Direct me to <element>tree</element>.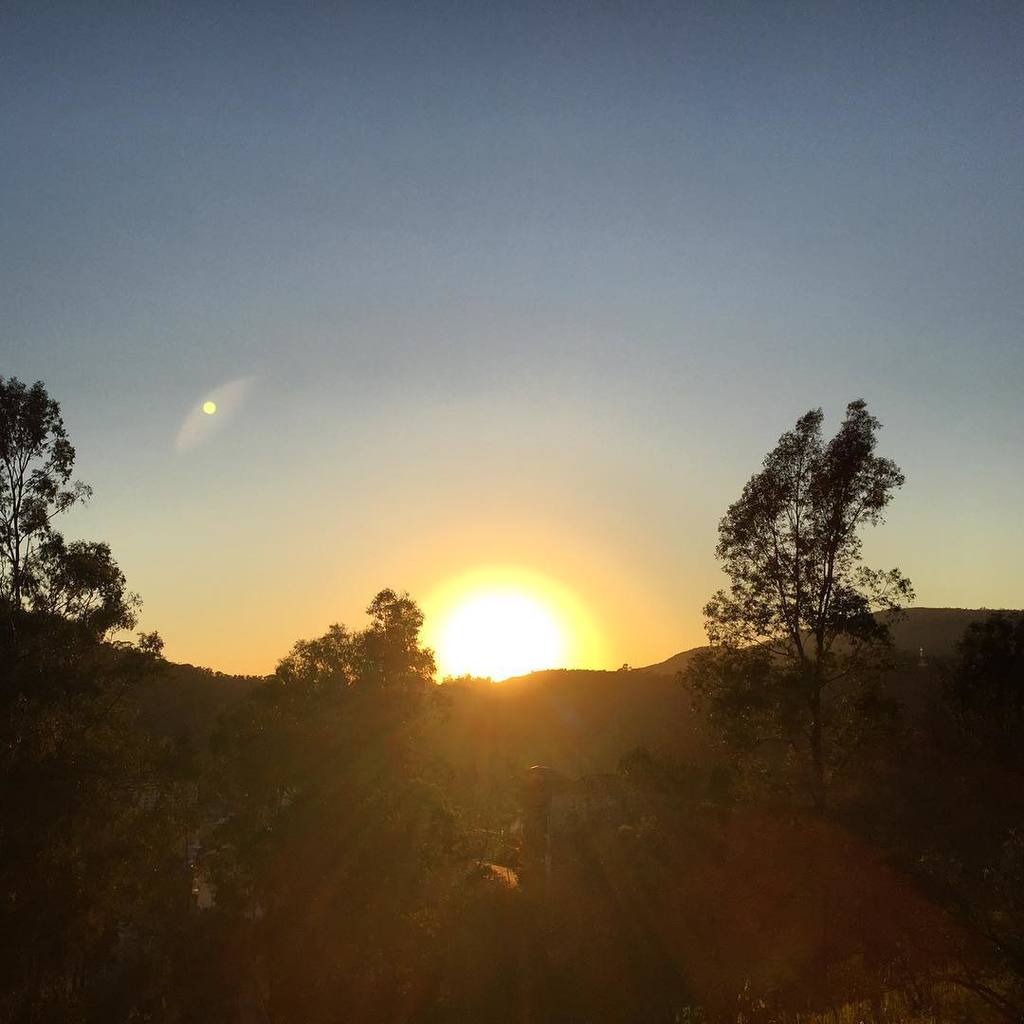
Direction: (253, 581, 466, 777).
